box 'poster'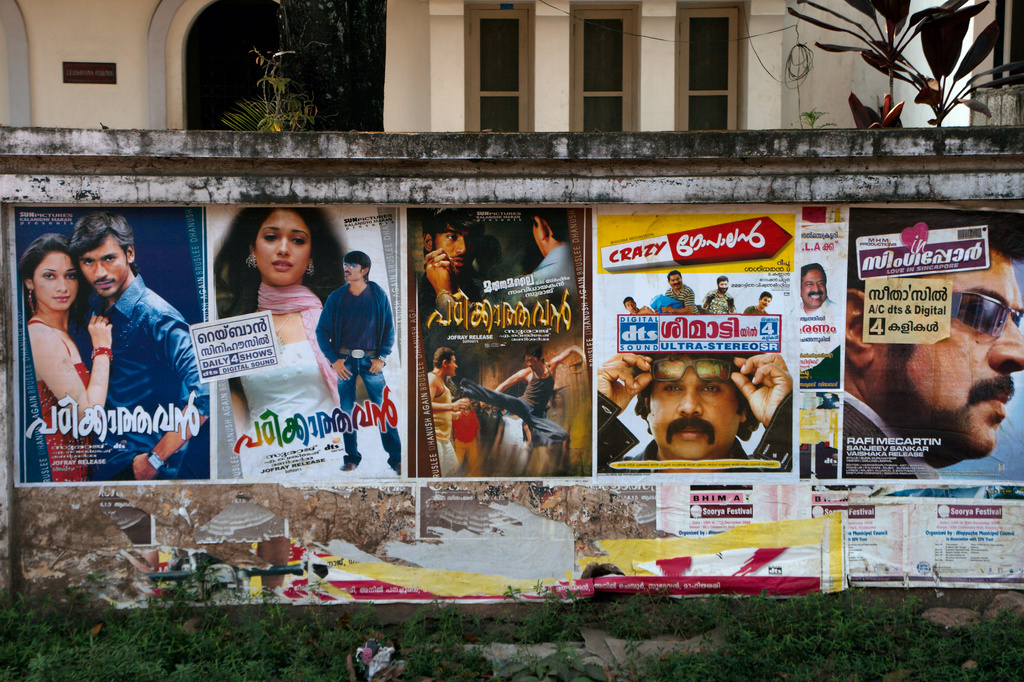
(left=656, top=482, right=819, bottom=528)
